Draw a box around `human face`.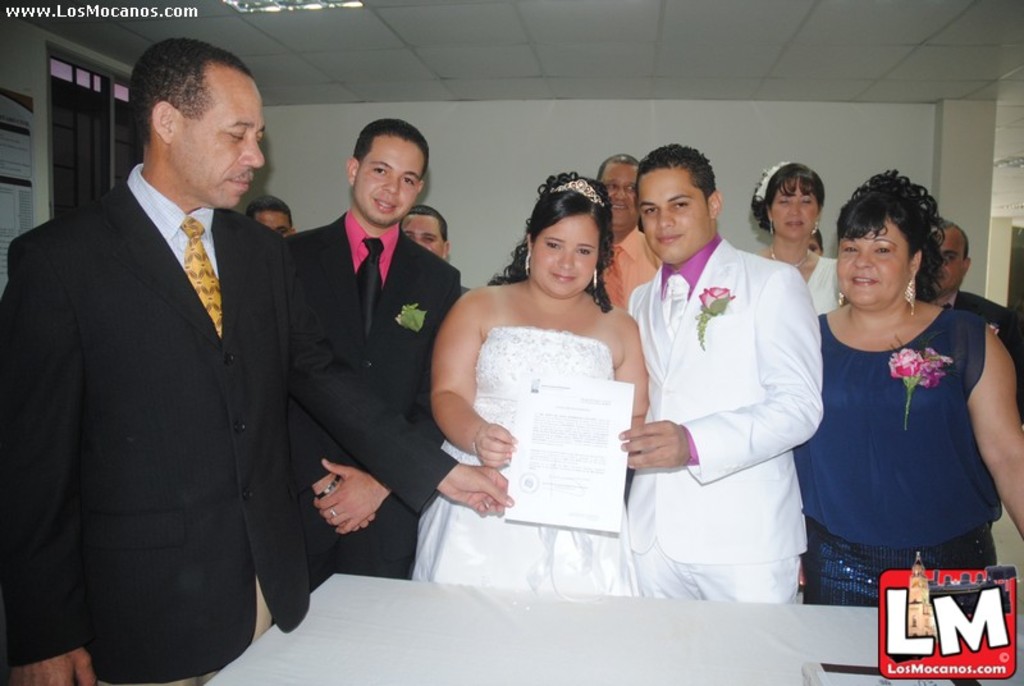
detection(600, 160, 635, 233).
